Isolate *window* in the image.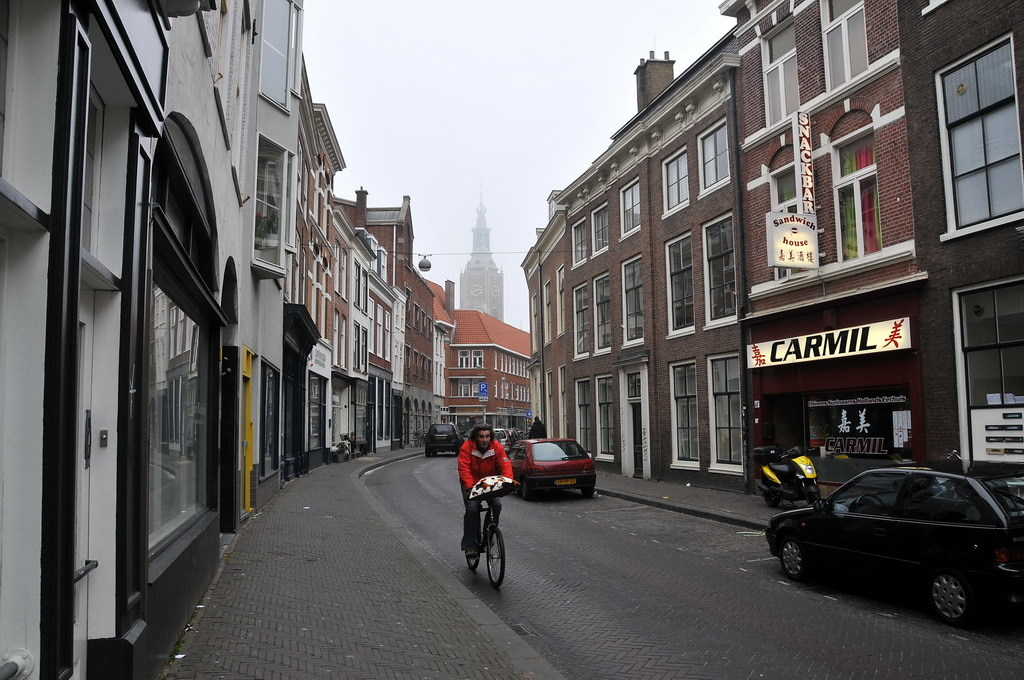
Isolated region: Rect(950, 275, 1023, 462).
